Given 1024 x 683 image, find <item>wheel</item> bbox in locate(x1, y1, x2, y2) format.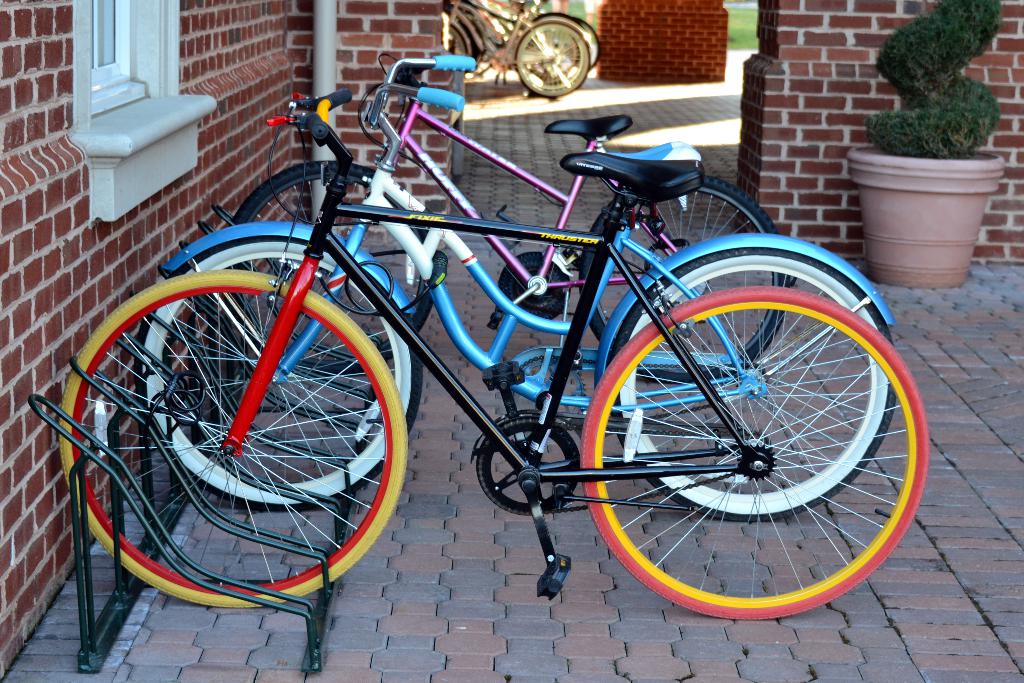
locate(612, 248, 897, 520).
